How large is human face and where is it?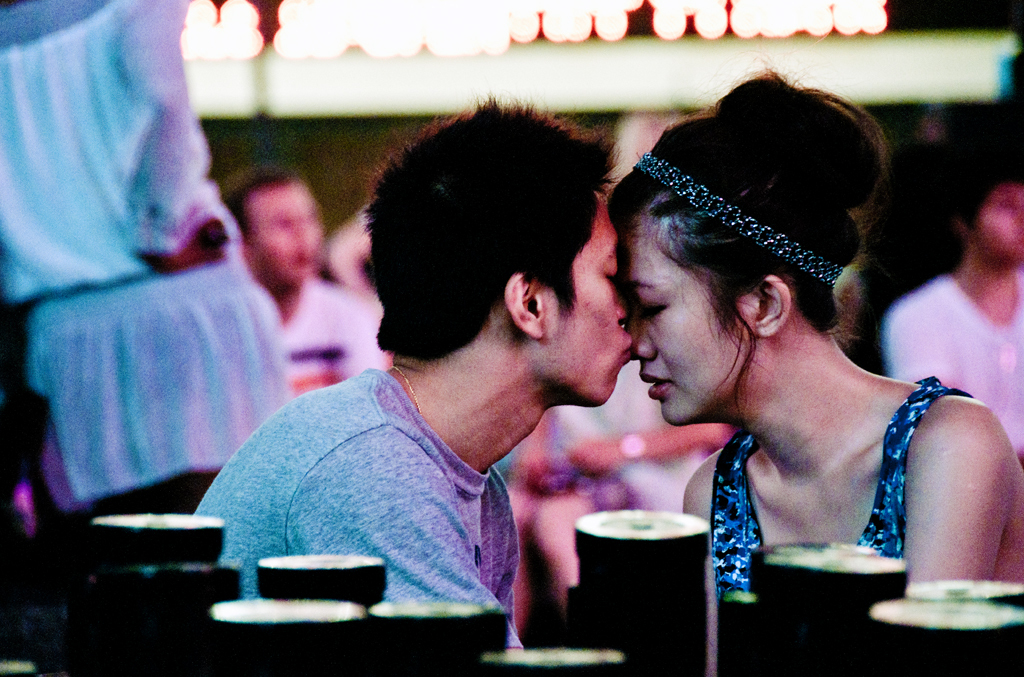
Bounding box: bbox(249, 184, 325, 281).
